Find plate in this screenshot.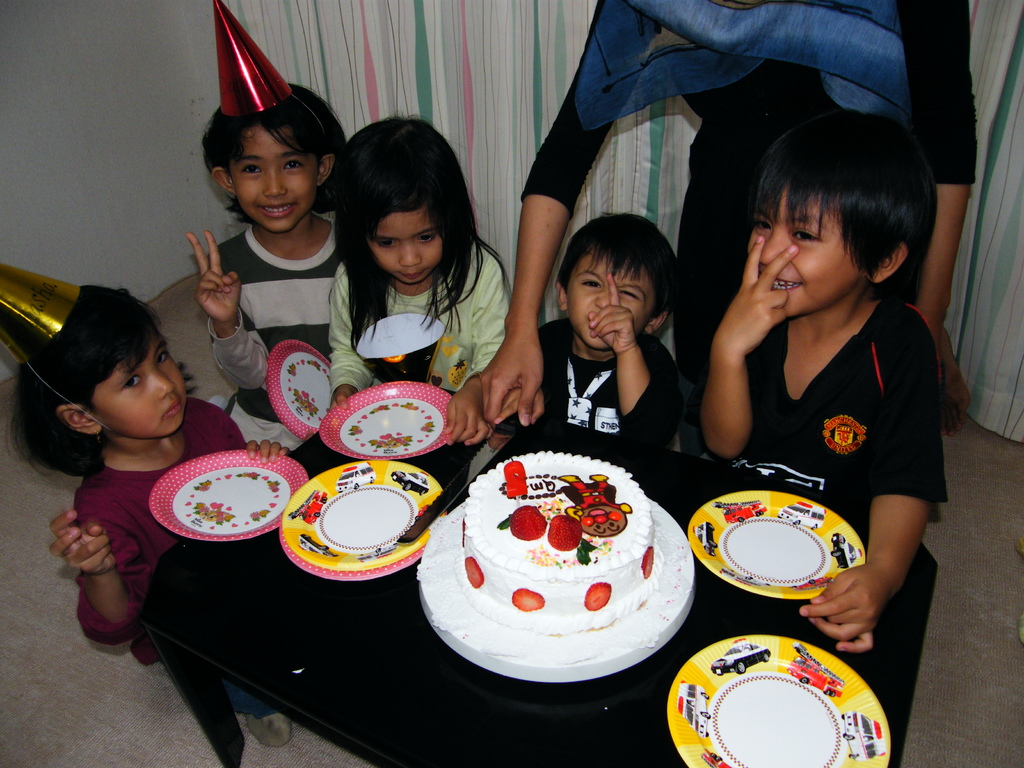
The bounding box for plate is 700:493:865:593.
